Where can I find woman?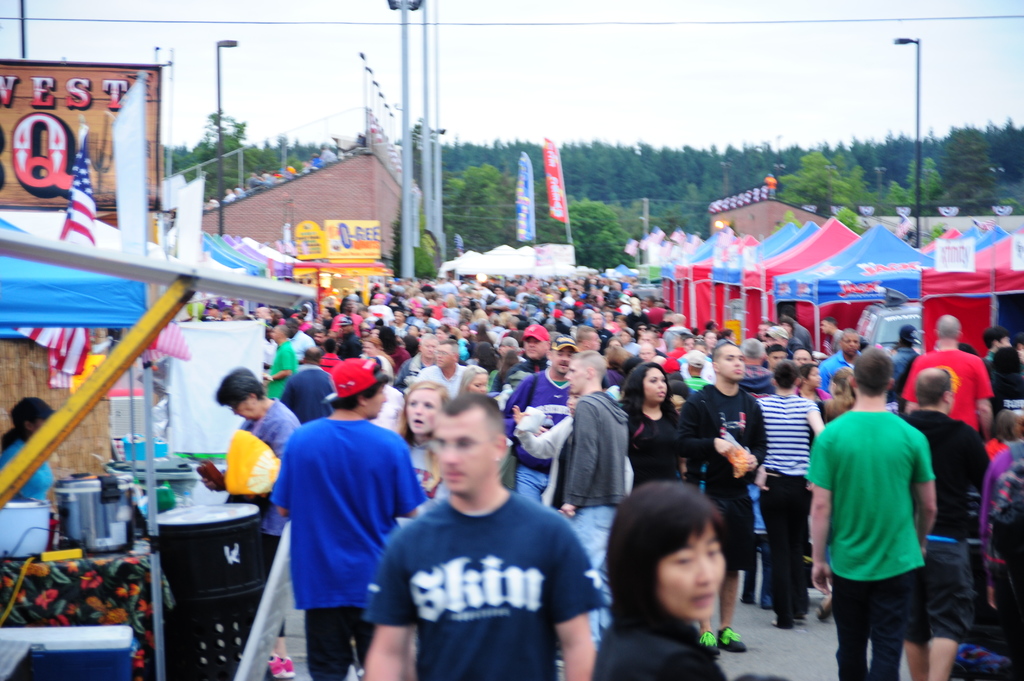
You can find it at x1=590 y1=482 x2=781 y2=672.
